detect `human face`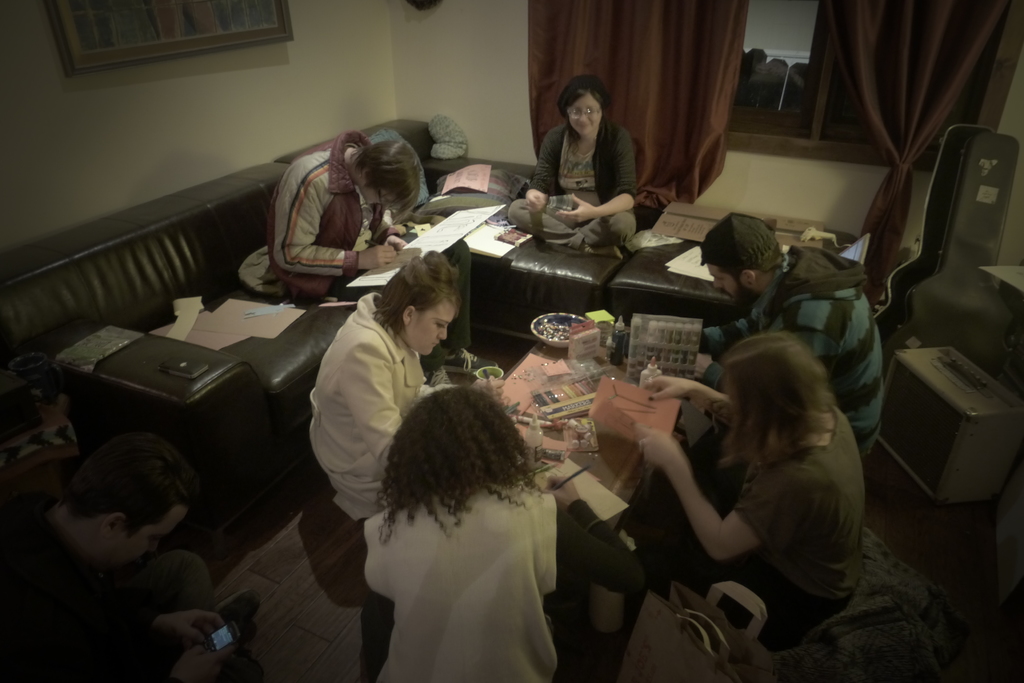
left=710, top=267, right=744, bottom=310
